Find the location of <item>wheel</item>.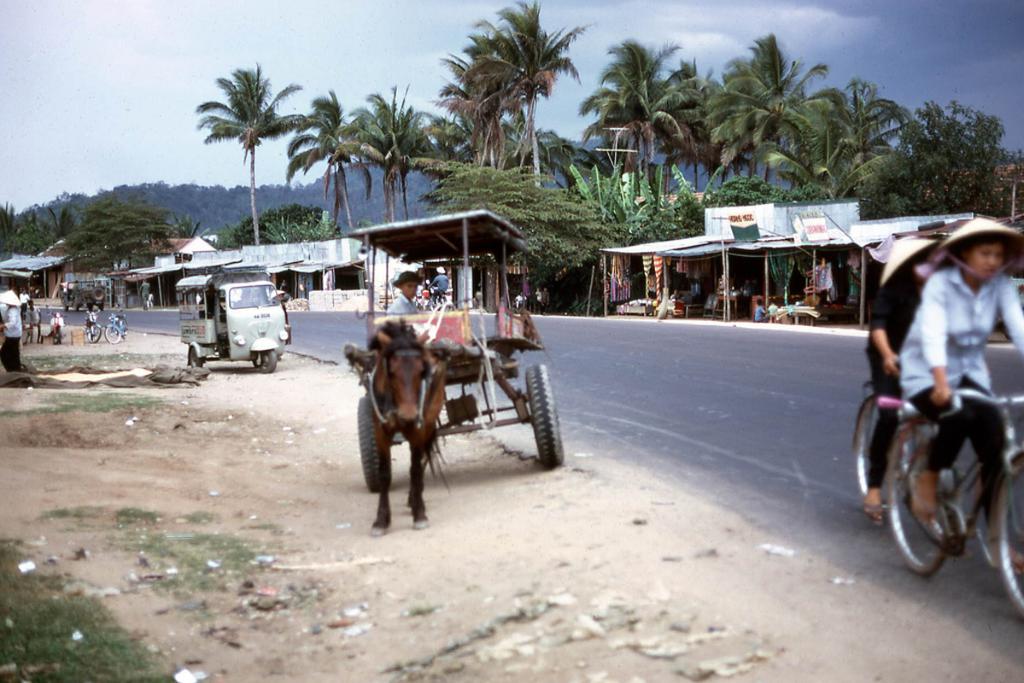
Location: Rect(525, 359, 562, 467).
